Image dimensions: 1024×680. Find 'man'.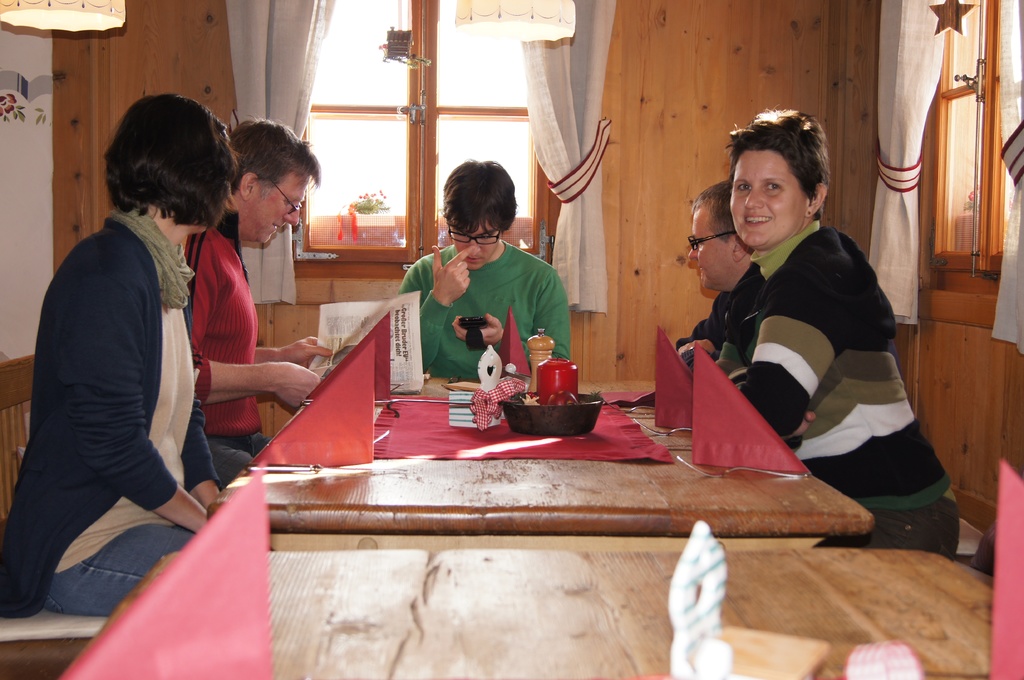
box=[689, 109, 967, 561].
